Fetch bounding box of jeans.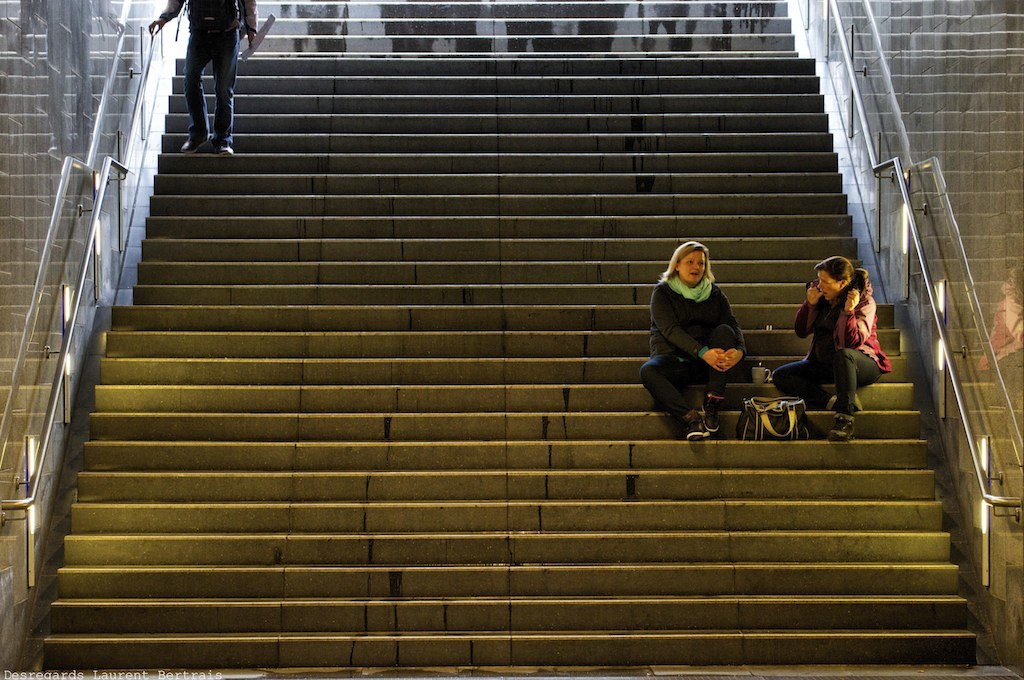
Bbox: (x1=163, y1=23, x2=239, y2=138).
